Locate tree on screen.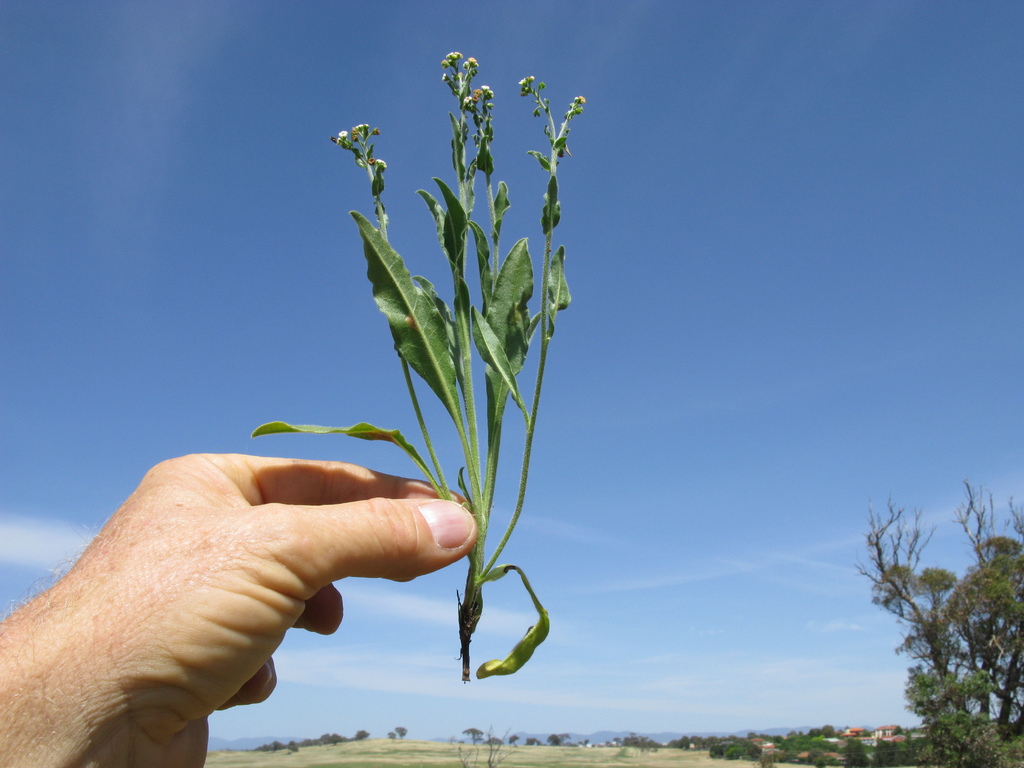
On screen at 387:730:398:741.
